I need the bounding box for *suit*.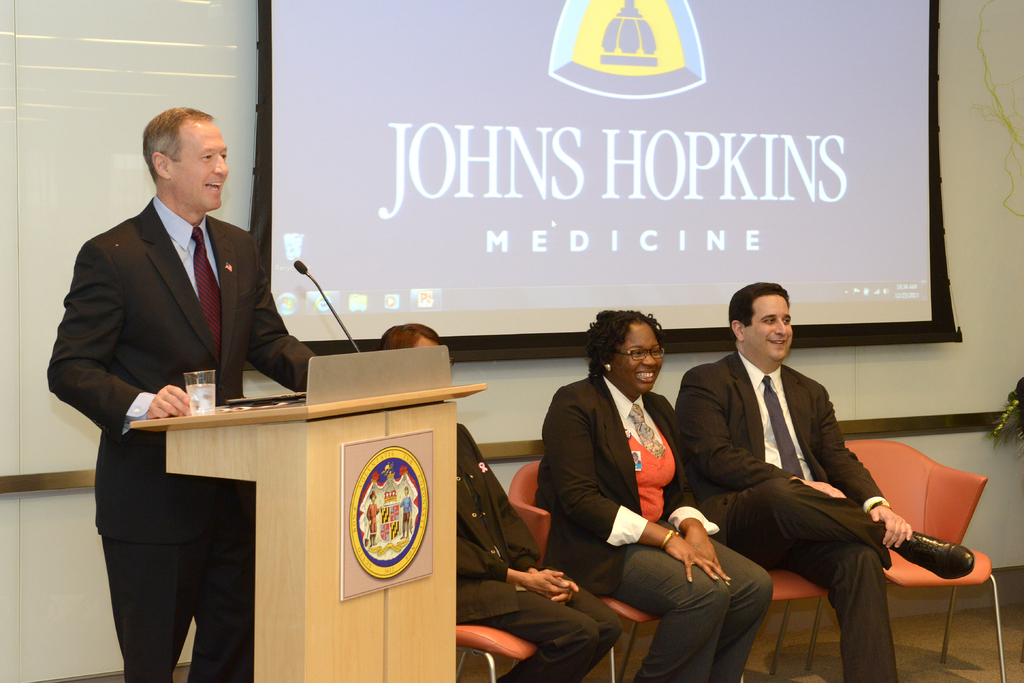
Here it is: [673, 289, 922, 671].
